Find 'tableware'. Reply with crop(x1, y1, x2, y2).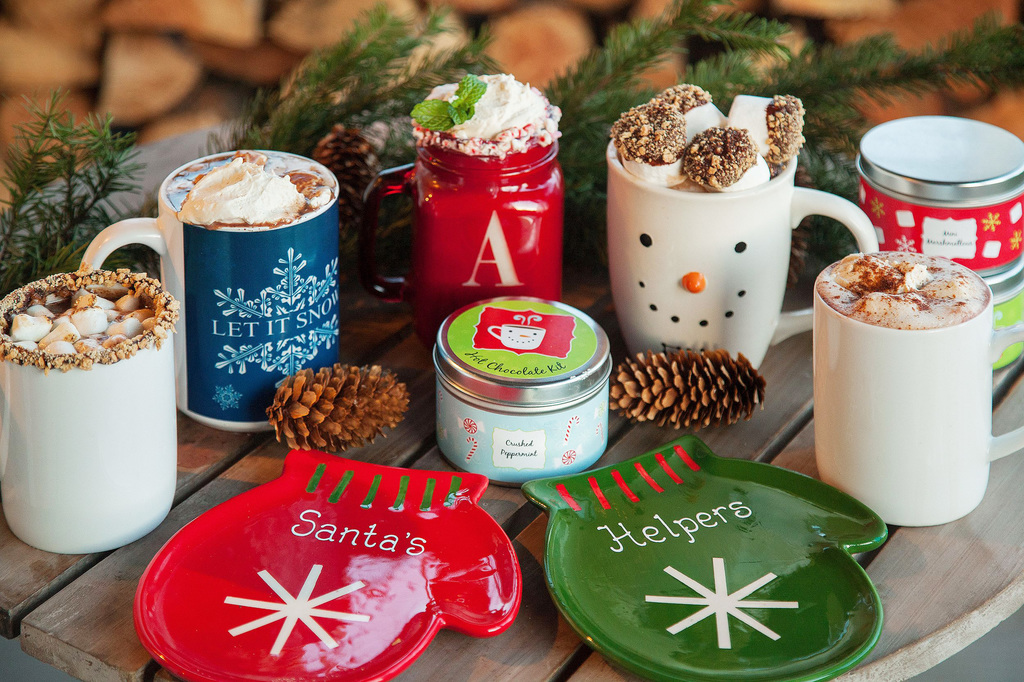
crop(77, 148, 342, 434).
